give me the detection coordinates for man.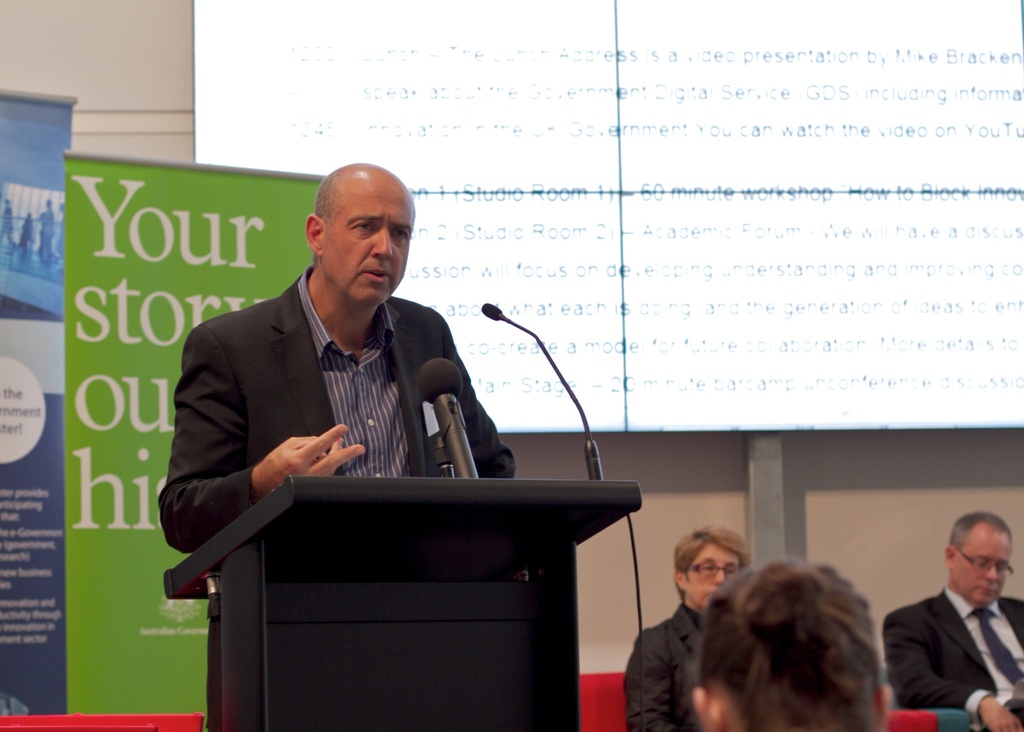
pyautogui.locateOnScreen(891, 527, 1023, 728).
